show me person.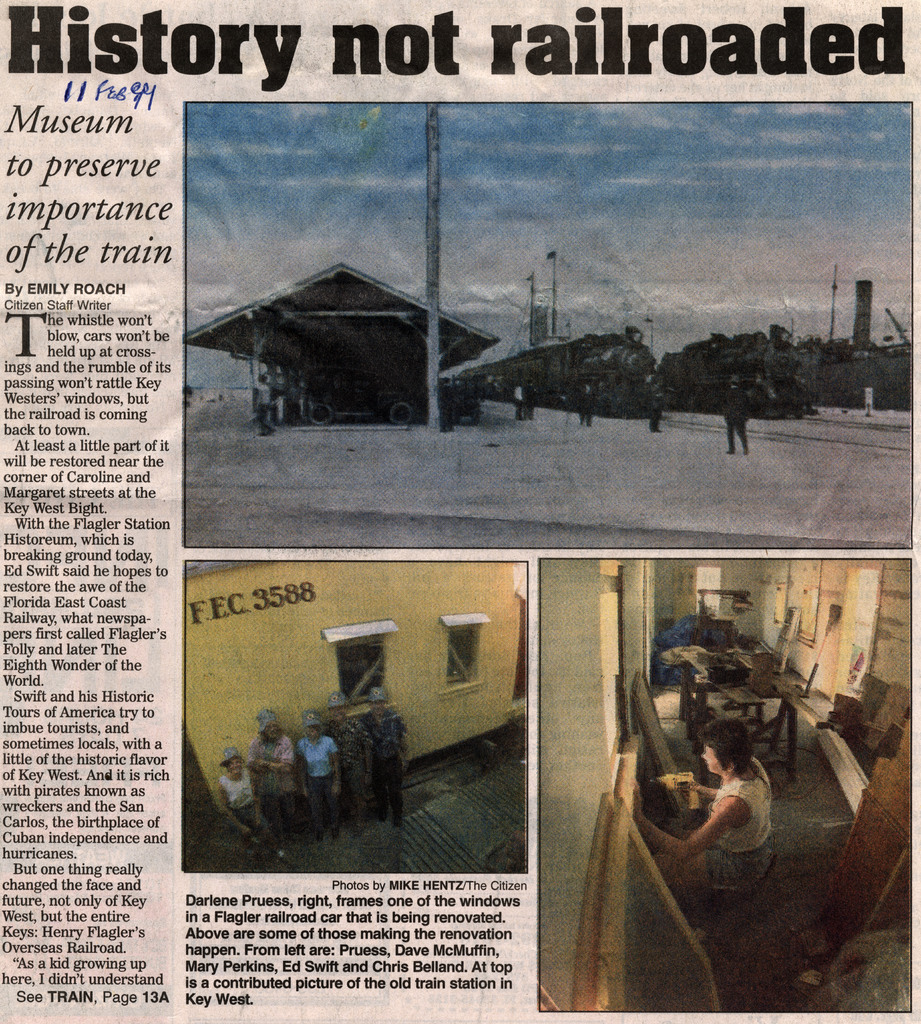
person is here: box(256, 372, 275, 435).
